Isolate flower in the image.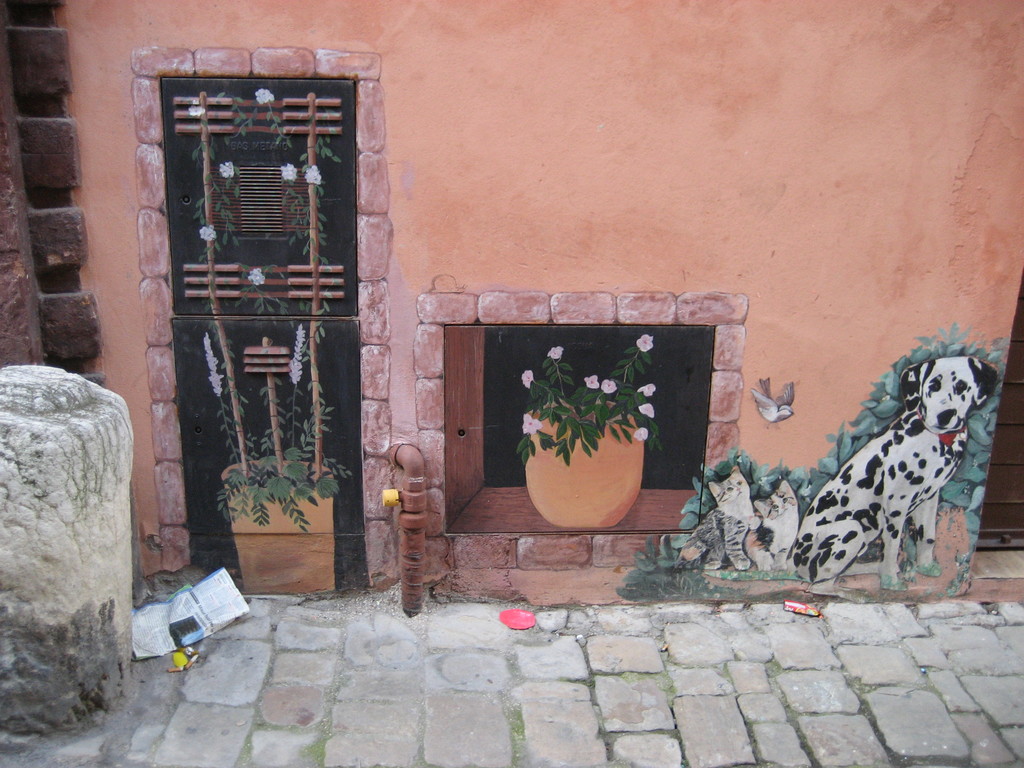
Isolated region: [519,412,541,434].
